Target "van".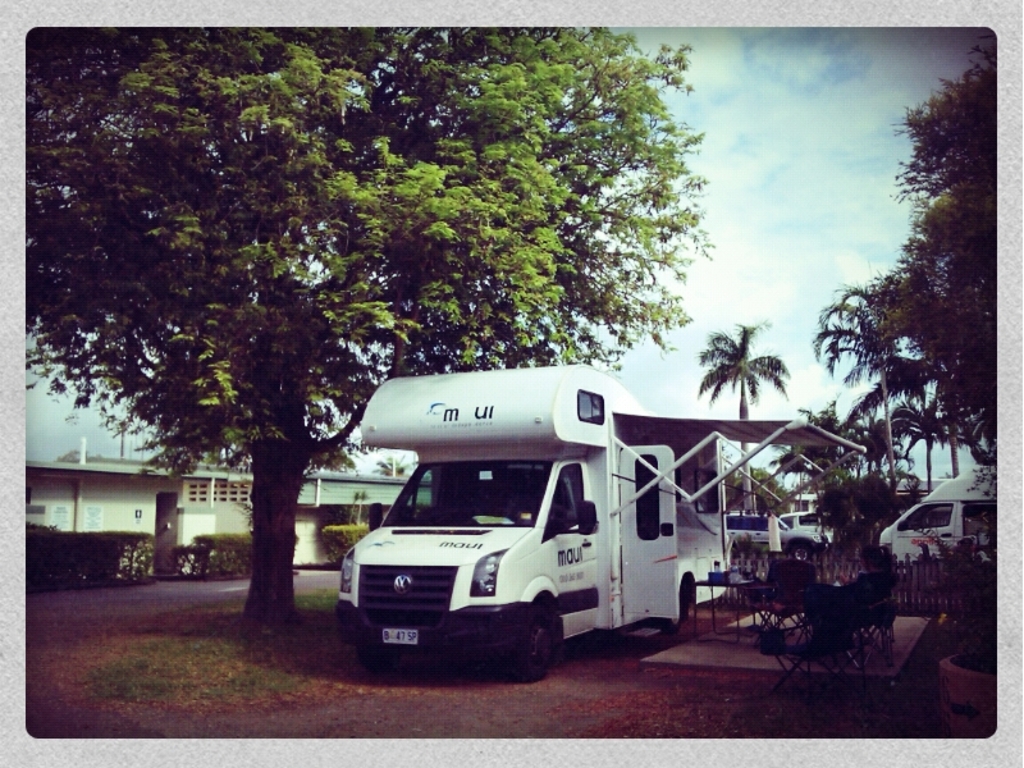
Target region: (877, 462, 1006, 568).
